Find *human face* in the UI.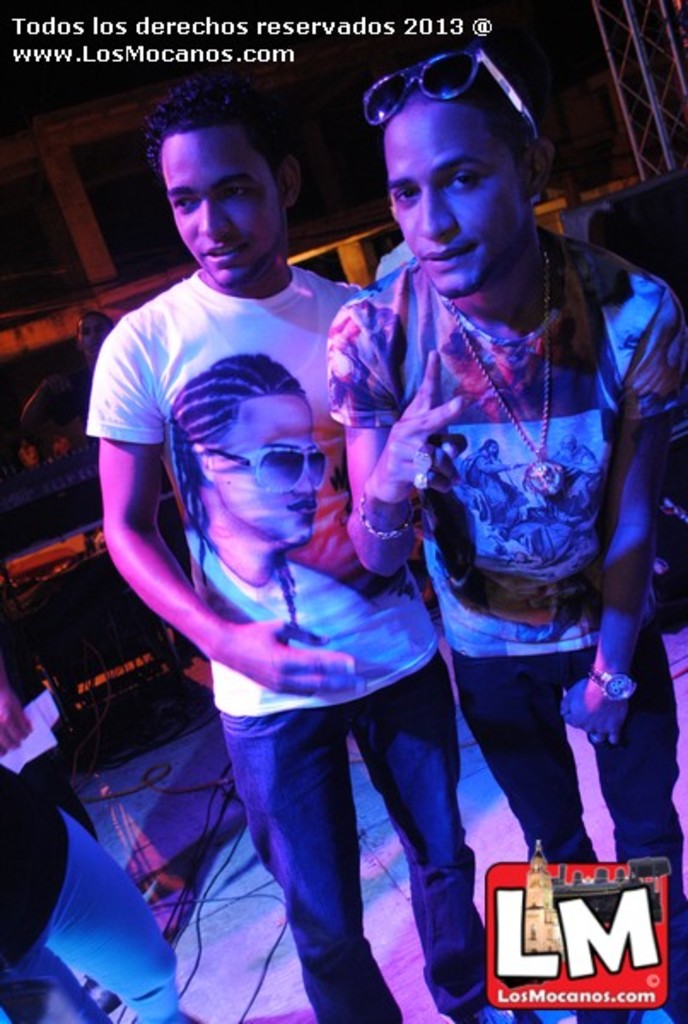
UI element at (left=164, top=126, right=273, bottom=288).
